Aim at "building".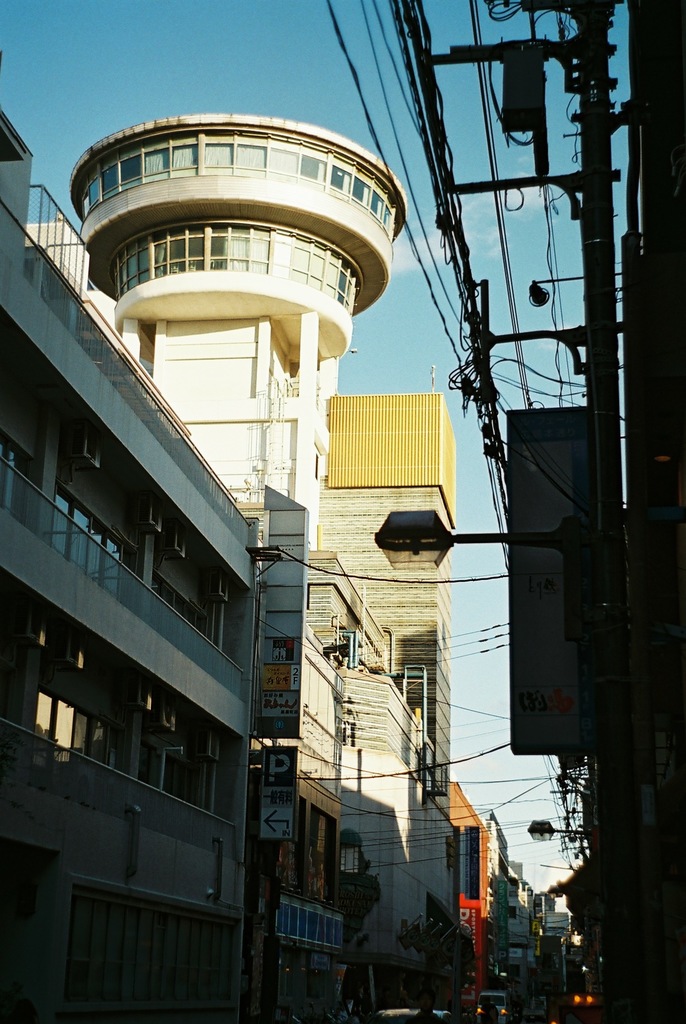
Aimed at Rect(307, 390, 464, 1023).
